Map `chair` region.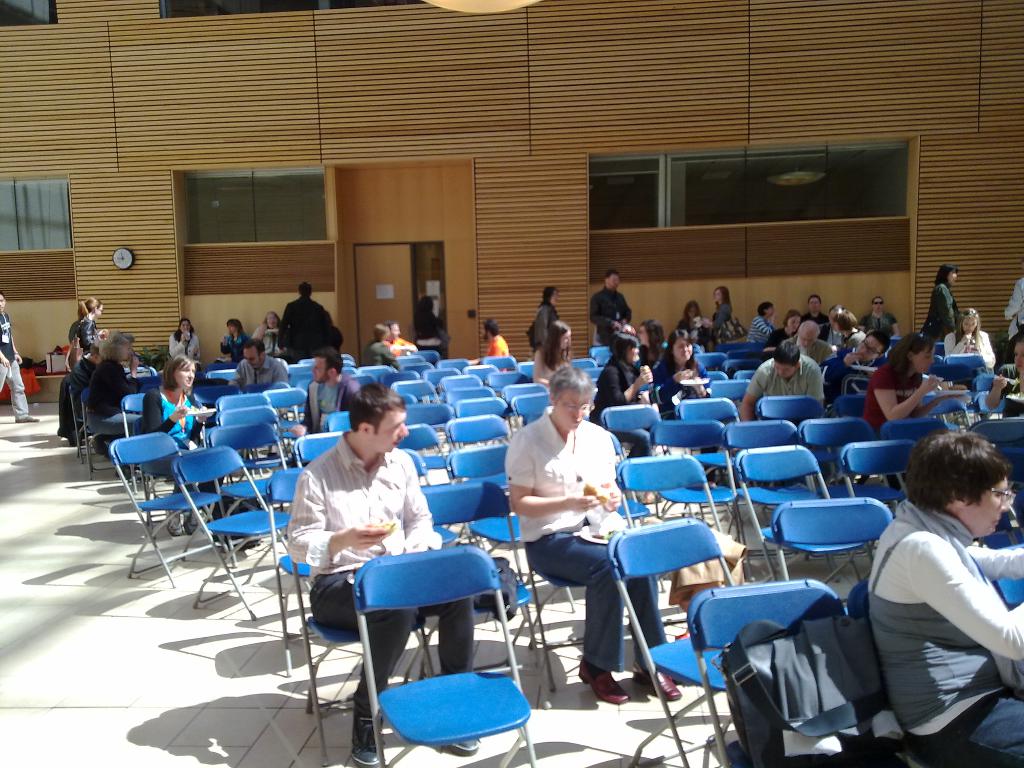
Mapped to 877:412:953:483.
